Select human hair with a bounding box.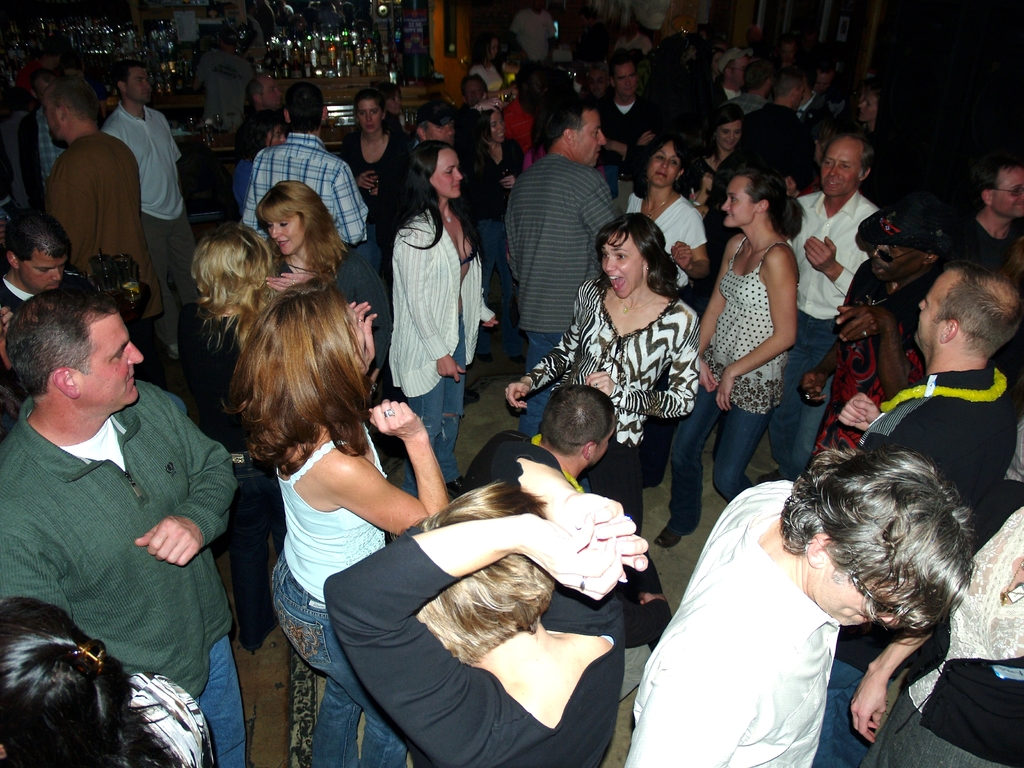
42, 73, 121, 122.
